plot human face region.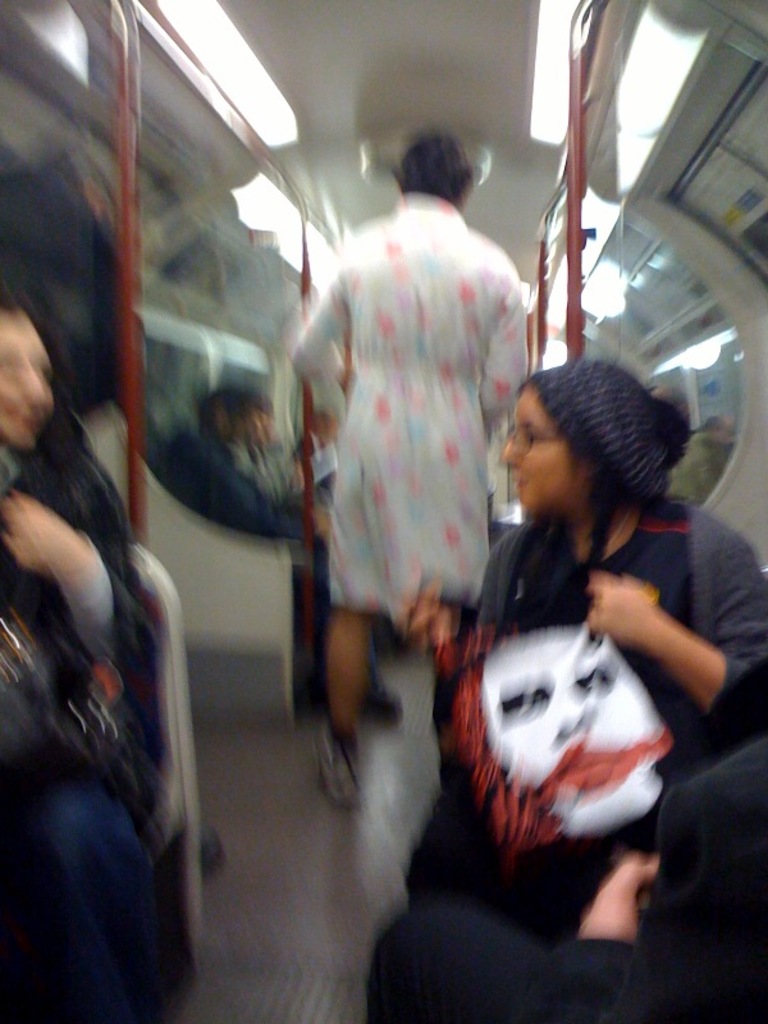
Plotted at {"x1": 481, "y1": 621, "x2": 663, "y2": 827}.
